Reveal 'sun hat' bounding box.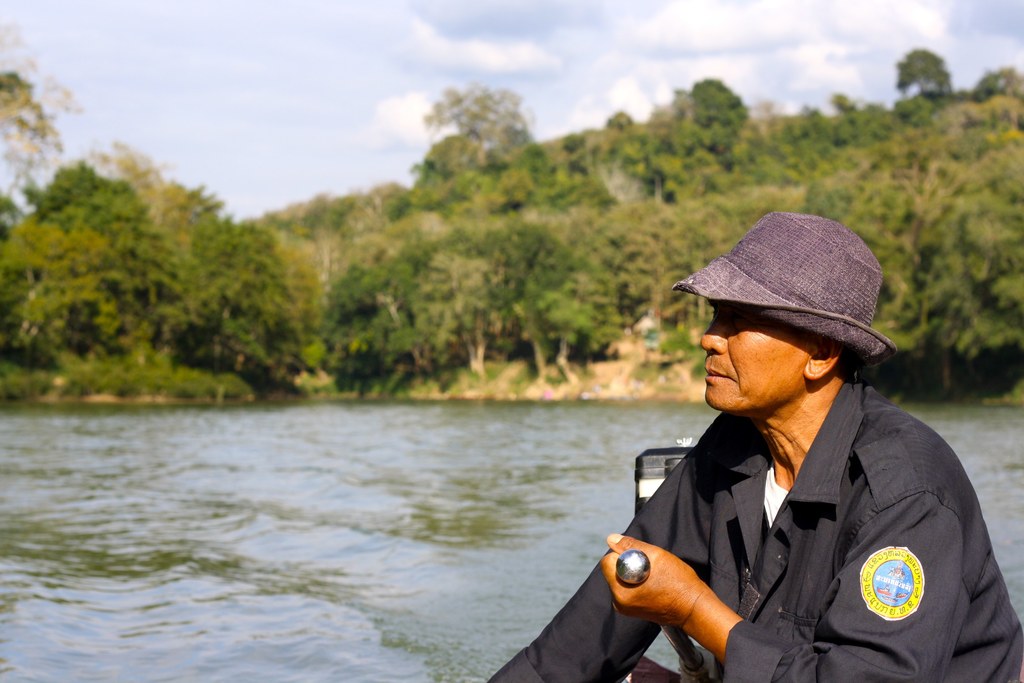
Revealed: crop(670, 206, 908, 372).
